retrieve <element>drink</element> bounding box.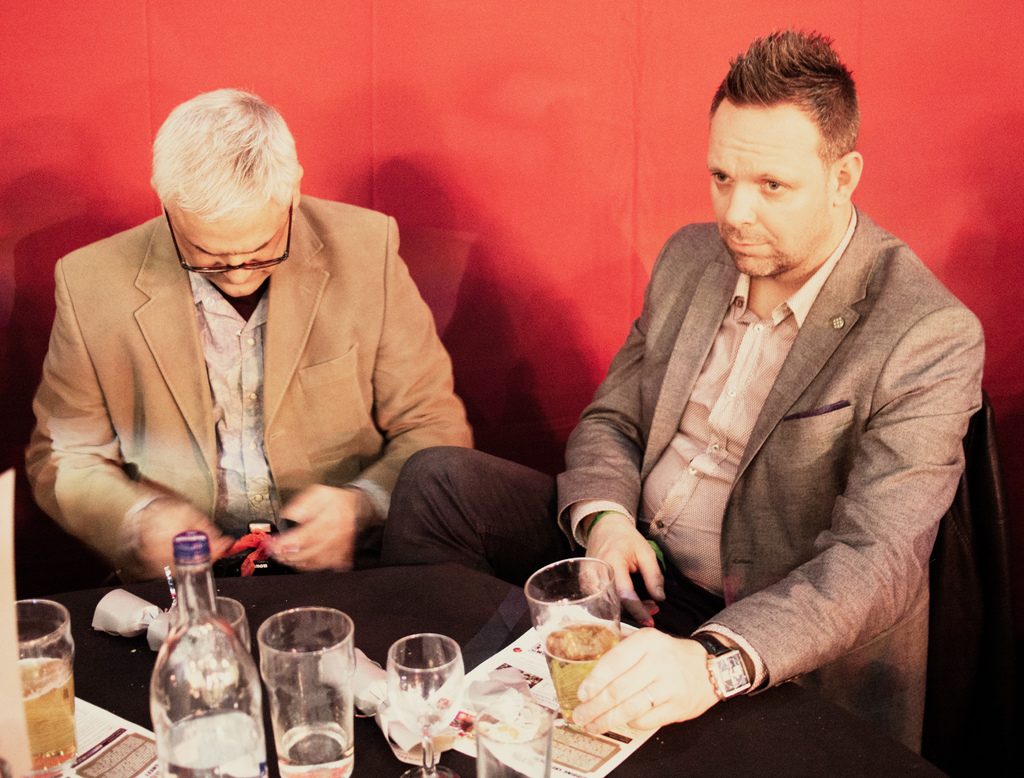
Bounding box: l=280, t=717, r=358, b=777.
